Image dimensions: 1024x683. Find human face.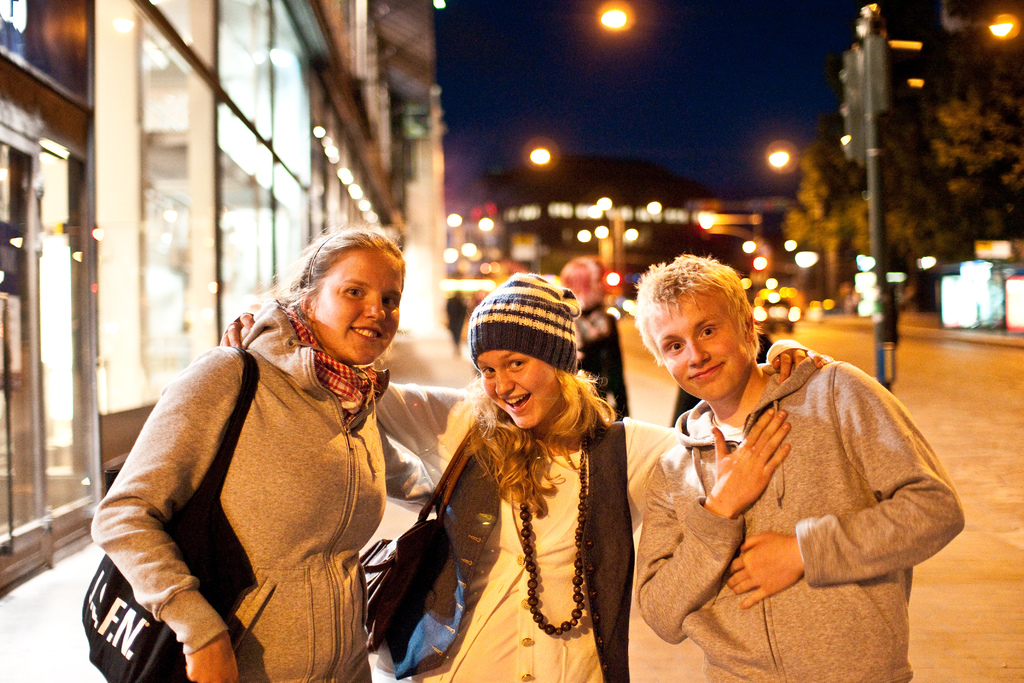
476 350 563 427.
